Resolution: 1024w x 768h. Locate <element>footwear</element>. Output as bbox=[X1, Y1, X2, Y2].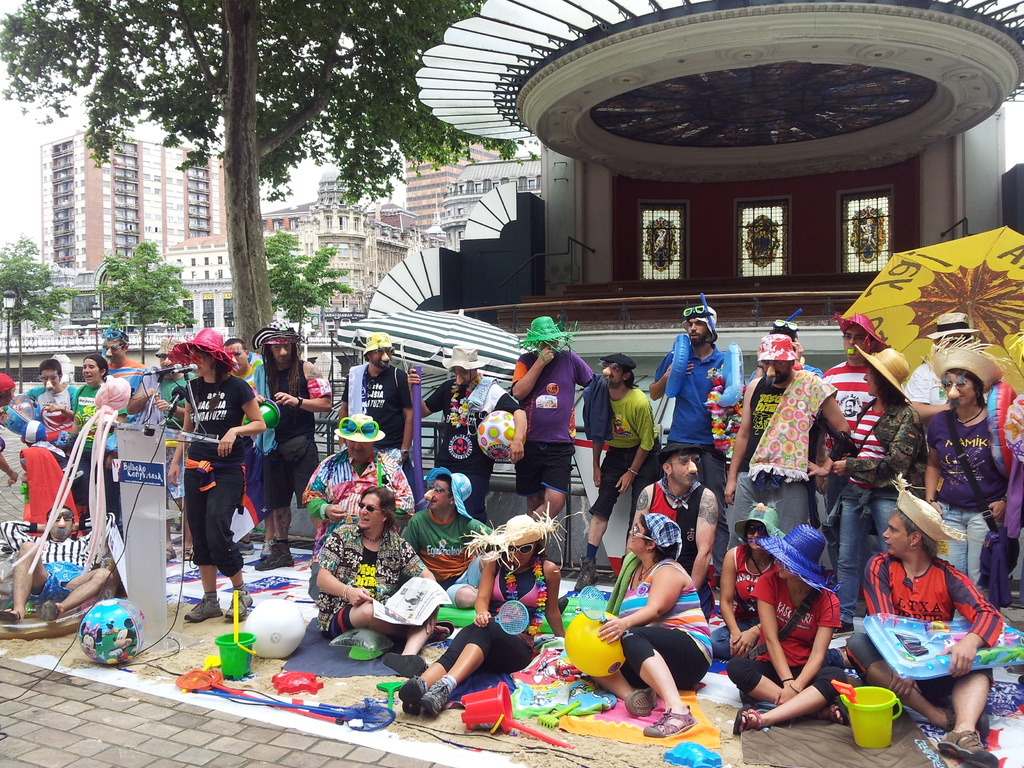
bbox=[630, 685, 655, 710].
